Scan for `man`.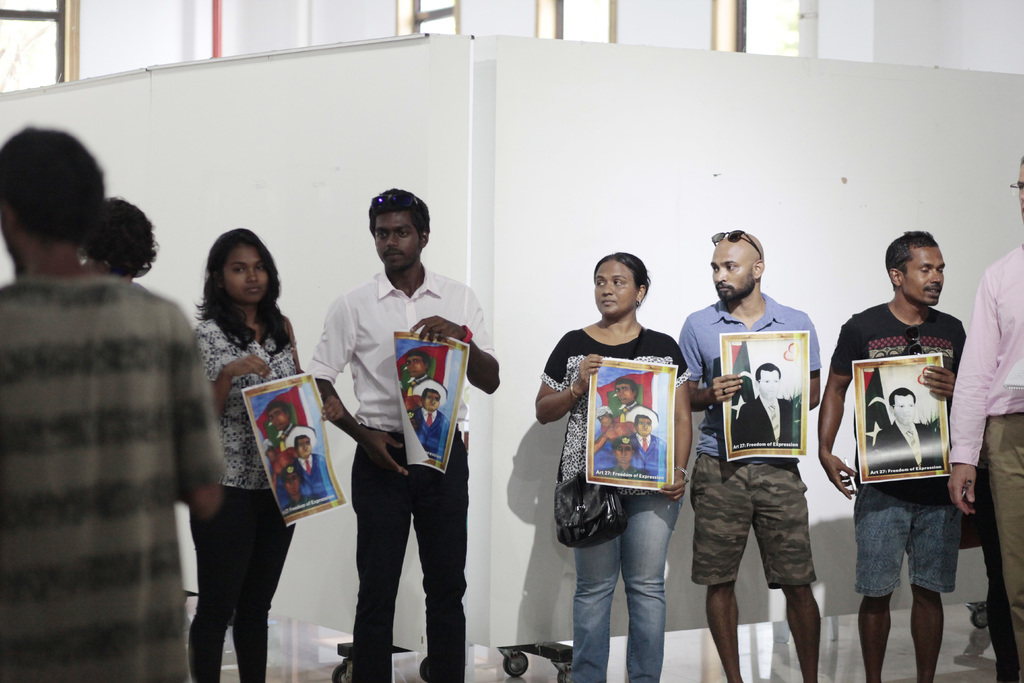
Scan result: {"left": 733, "top": 363, "right": 792, "bottom": 446}.
